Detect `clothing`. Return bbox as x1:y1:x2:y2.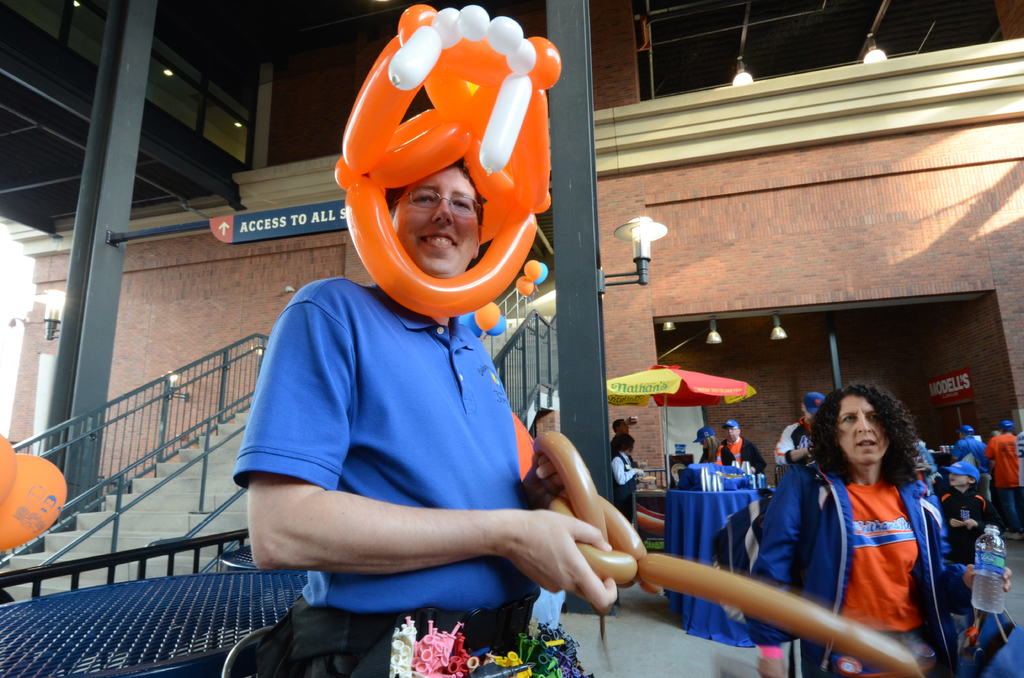
984:435:1020:521.
